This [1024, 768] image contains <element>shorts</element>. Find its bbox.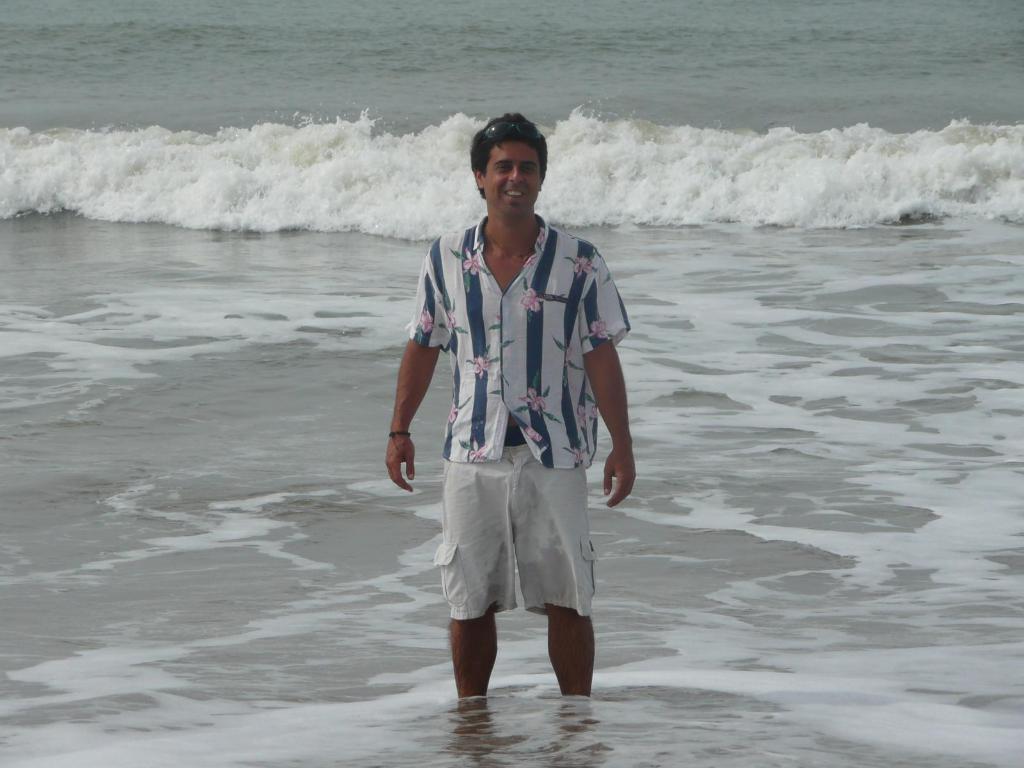
x1=429, y1=457, x2=618, y2=598.
